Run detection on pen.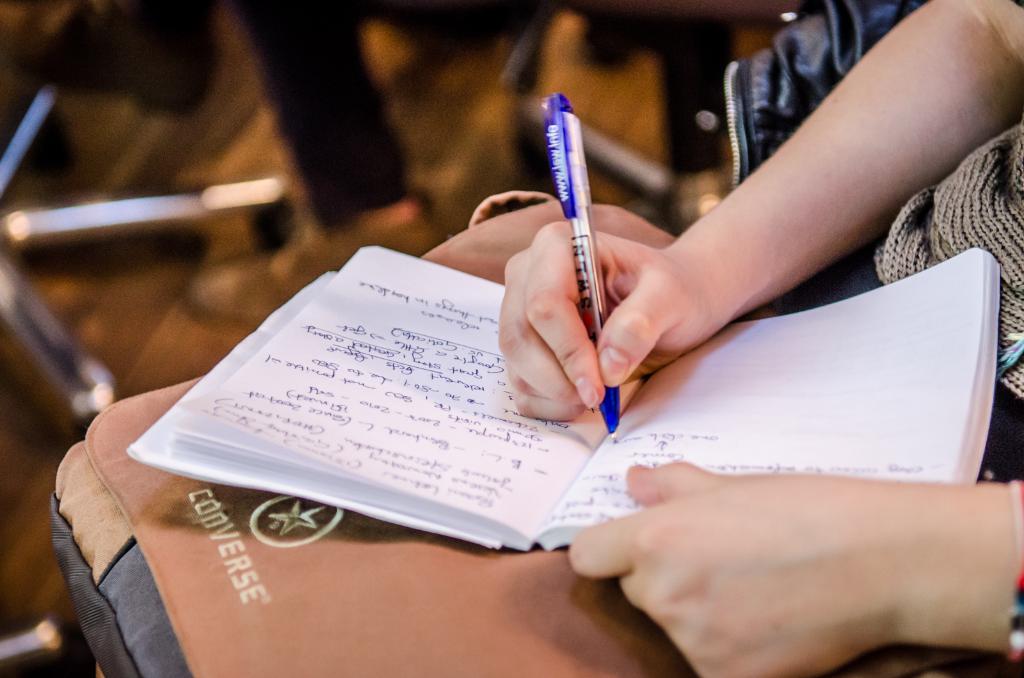
Result: bbox=[545, 93, 619, 451].
